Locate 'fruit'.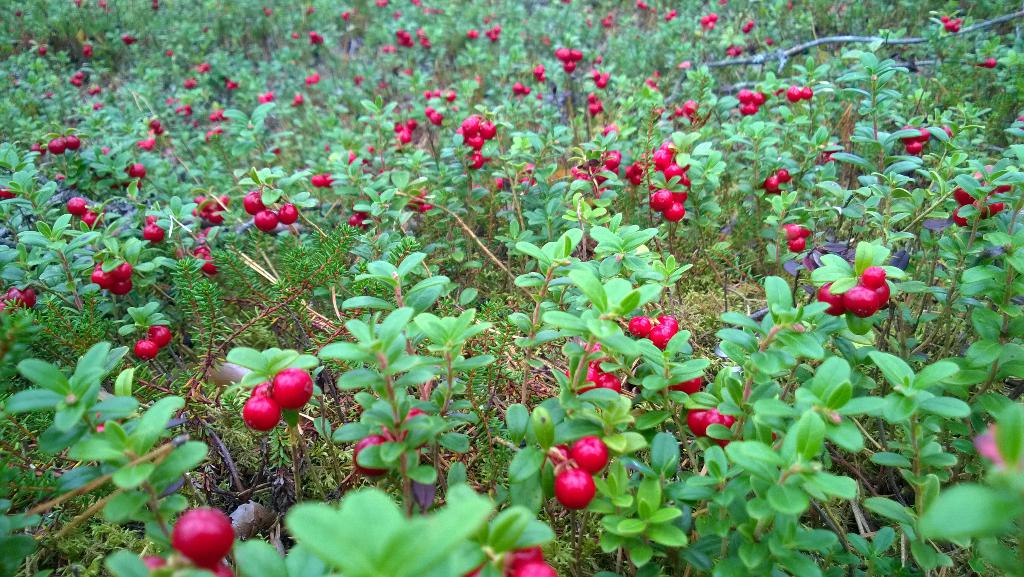
Bounding box: left=563, top=61, right=579, bottom=76.
